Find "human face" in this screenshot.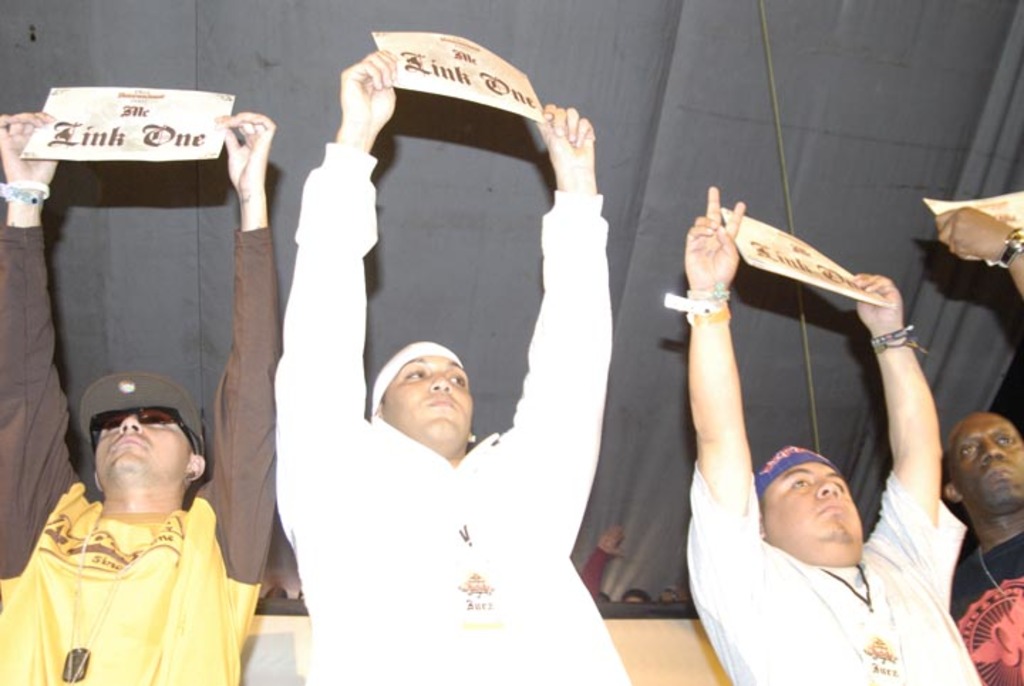
The bounding box for "human face" is (944,408,1023,508).
